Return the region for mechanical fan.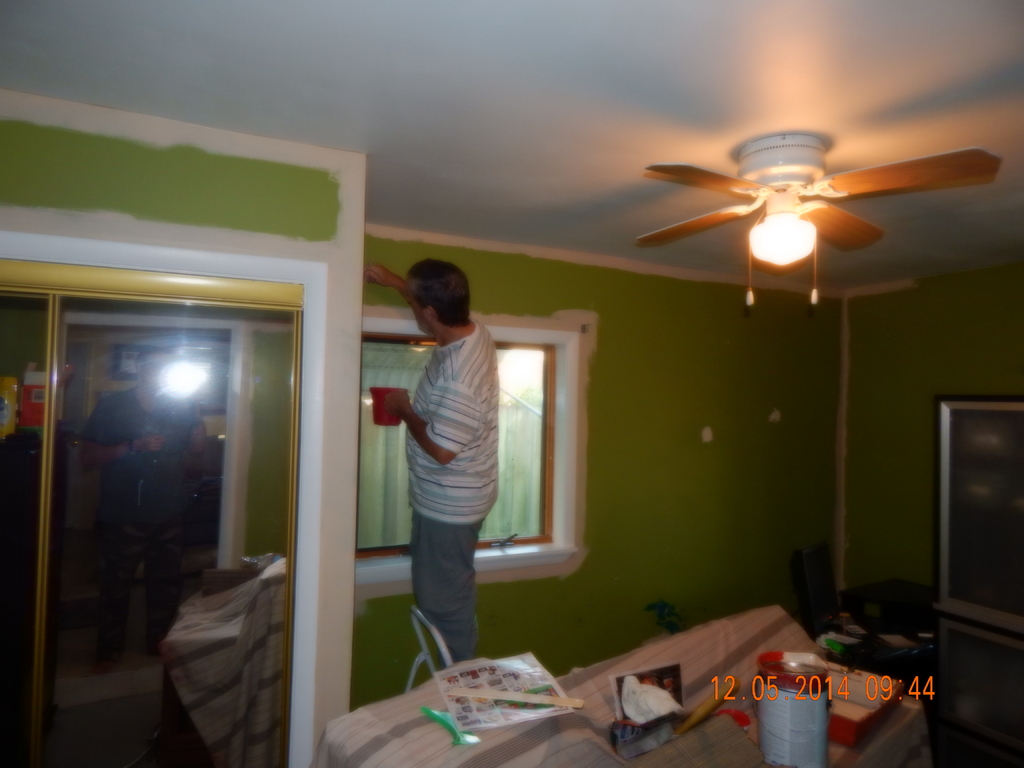
detection(632, 127, 1005, 308).
